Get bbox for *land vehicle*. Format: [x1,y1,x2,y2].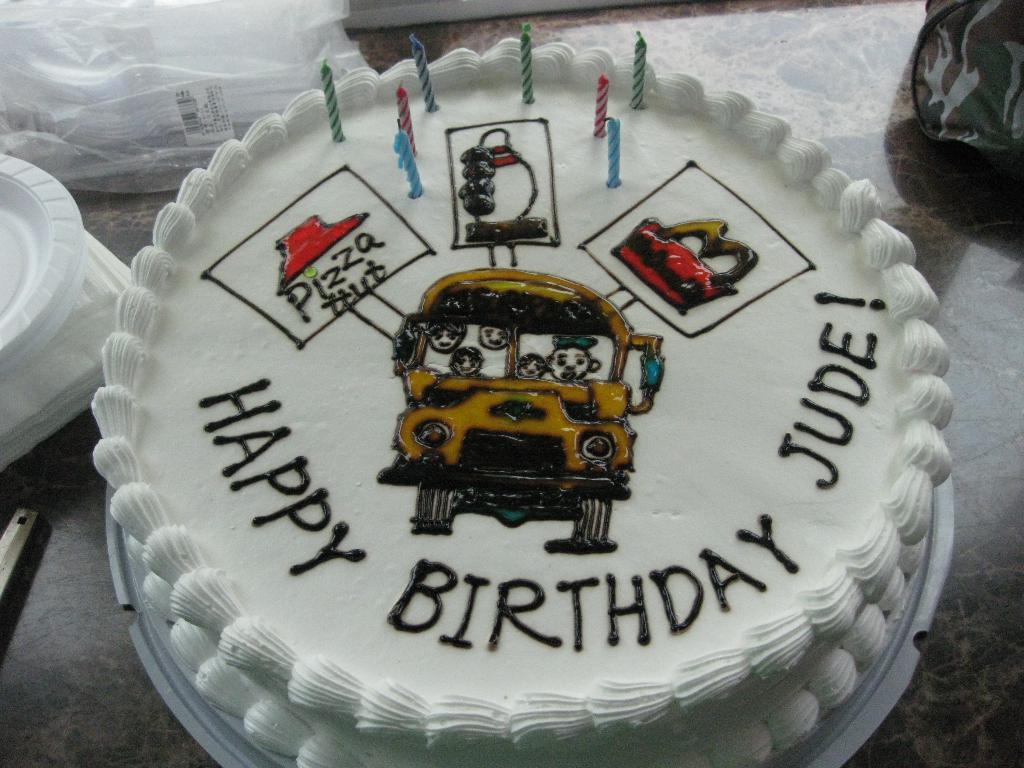
[385,267,658,548].
